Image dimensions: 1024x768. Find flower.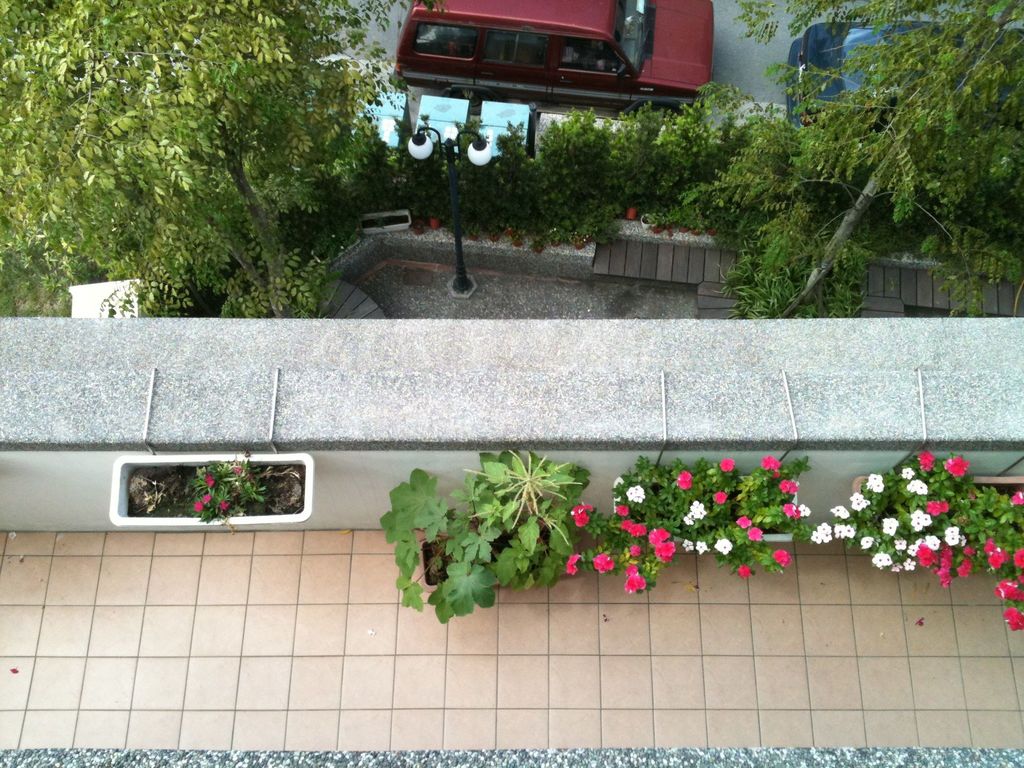
pyautogui.locateOnScreen(719, 458, 735, 475).
